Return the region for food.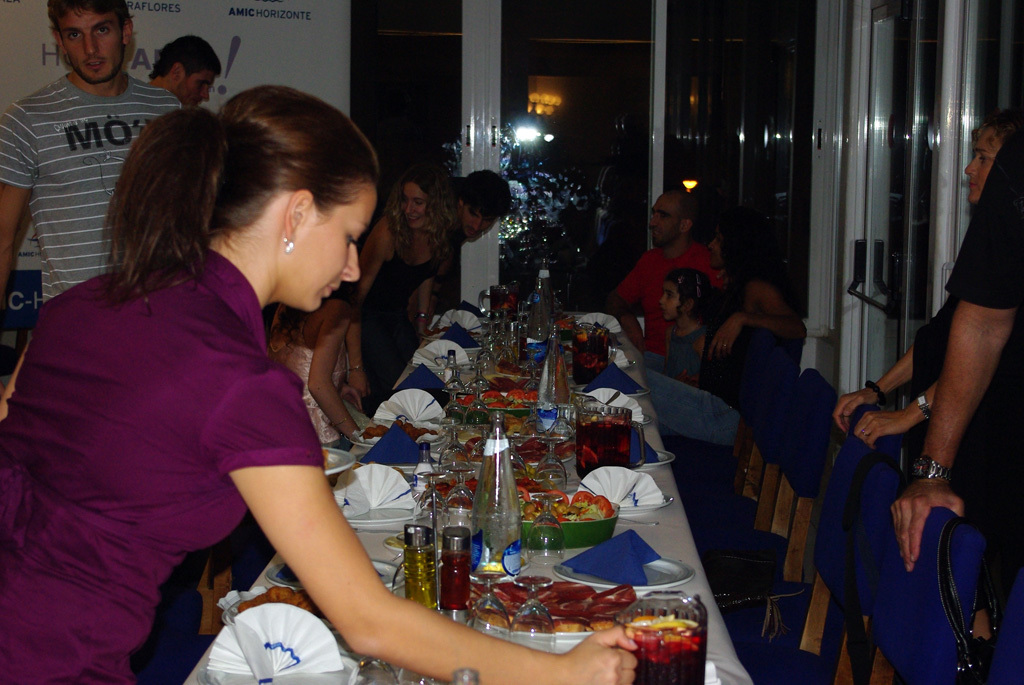
[x1=624, y1=594, x2=703, y2=671].
